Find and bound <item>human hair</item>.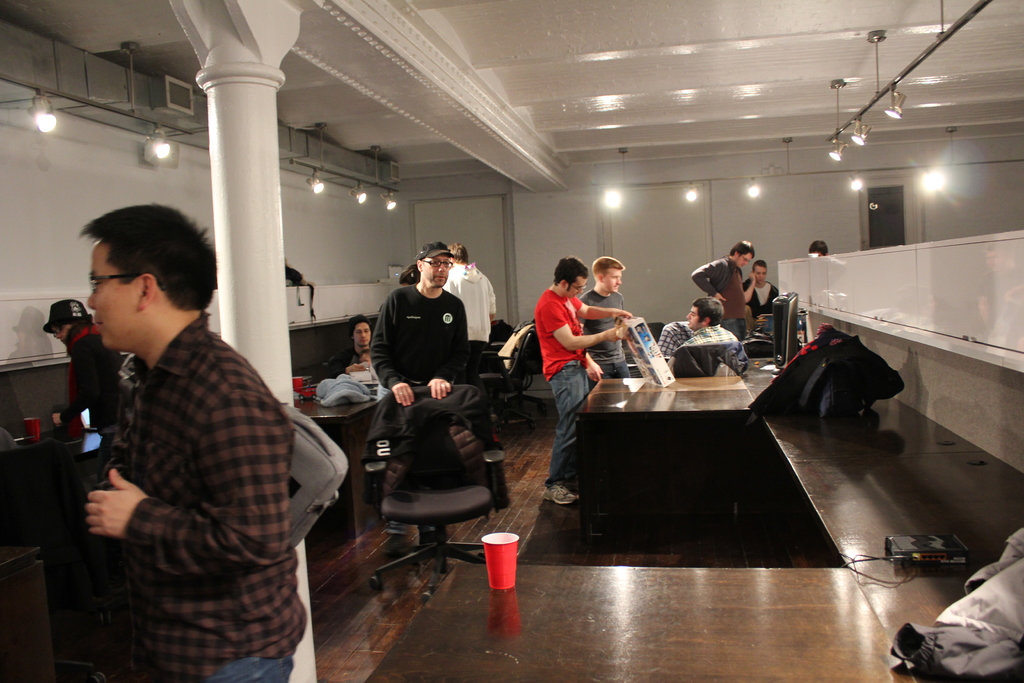
Bound: 589, 256, 625, 279.
